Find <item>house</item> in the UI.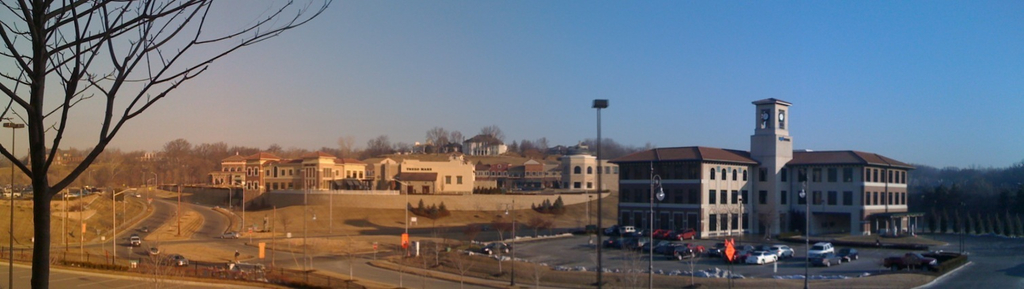
UI element at left=200, top=167, right=255, bottom=185.
